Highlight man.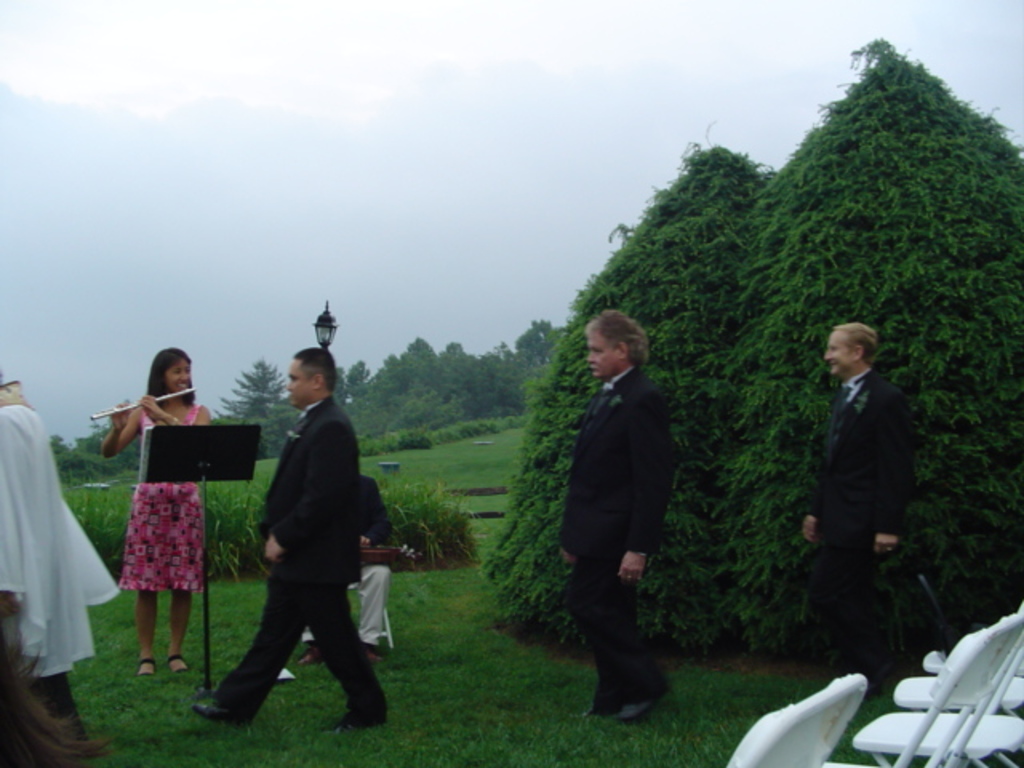
Highlighted region: 298/472/394/667.
